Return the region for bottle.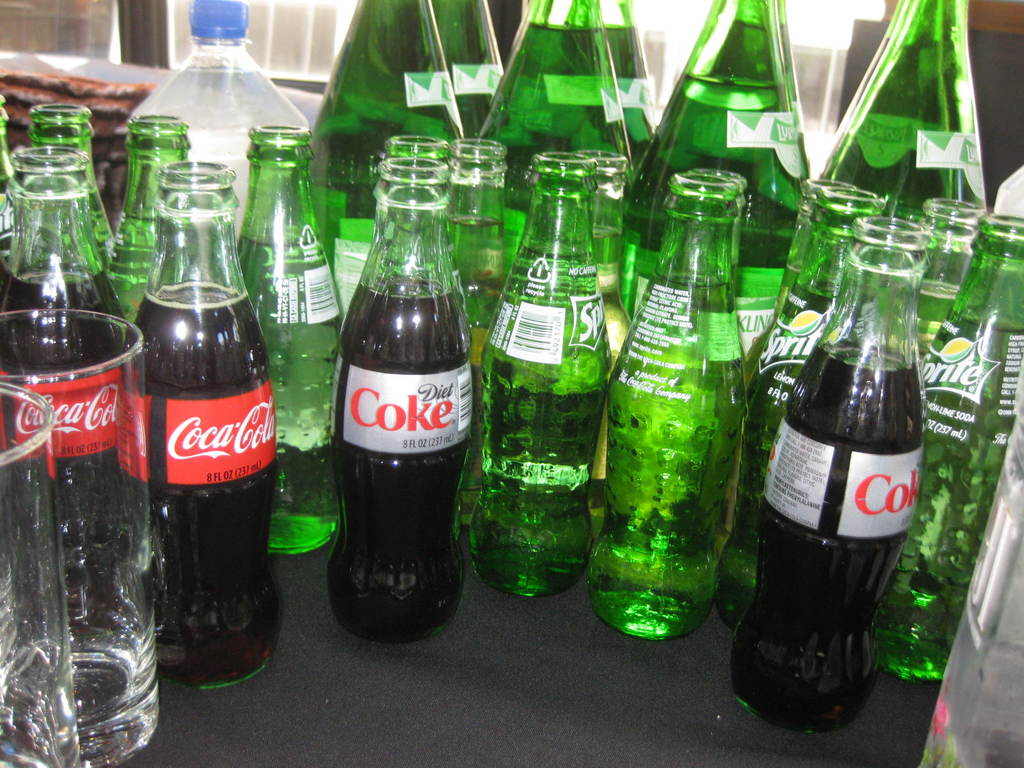
box(292, 0, 467, 275).
